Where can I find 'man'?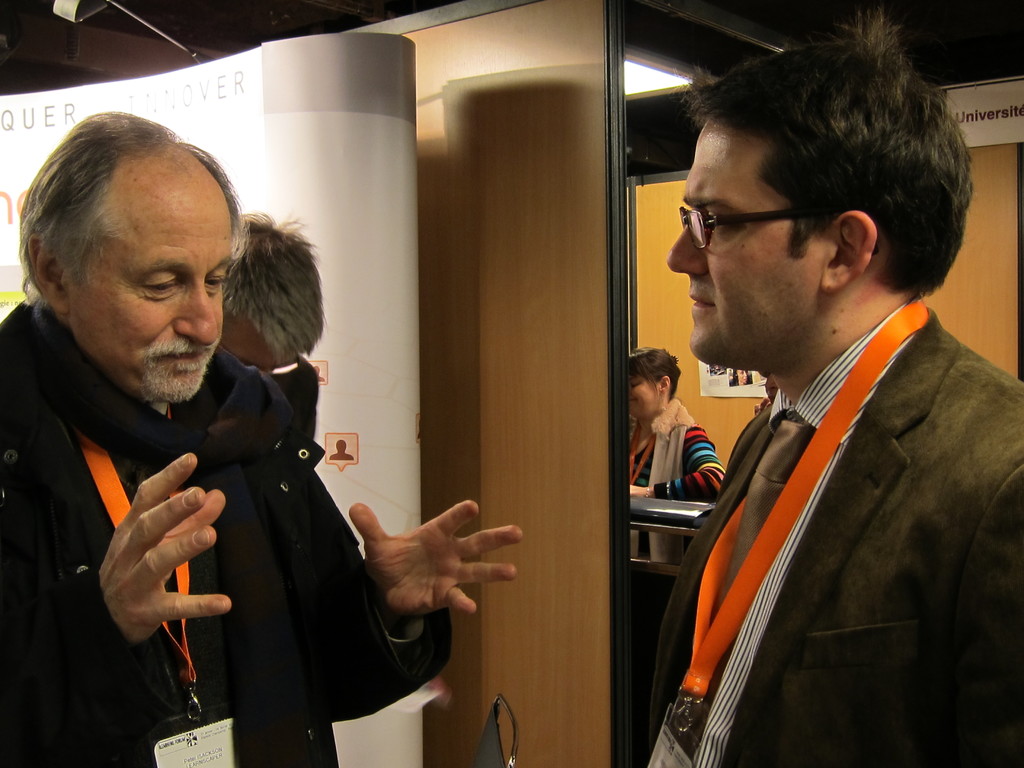
You can find it at <bbox>2, 110, 530, 767</bbox>.
